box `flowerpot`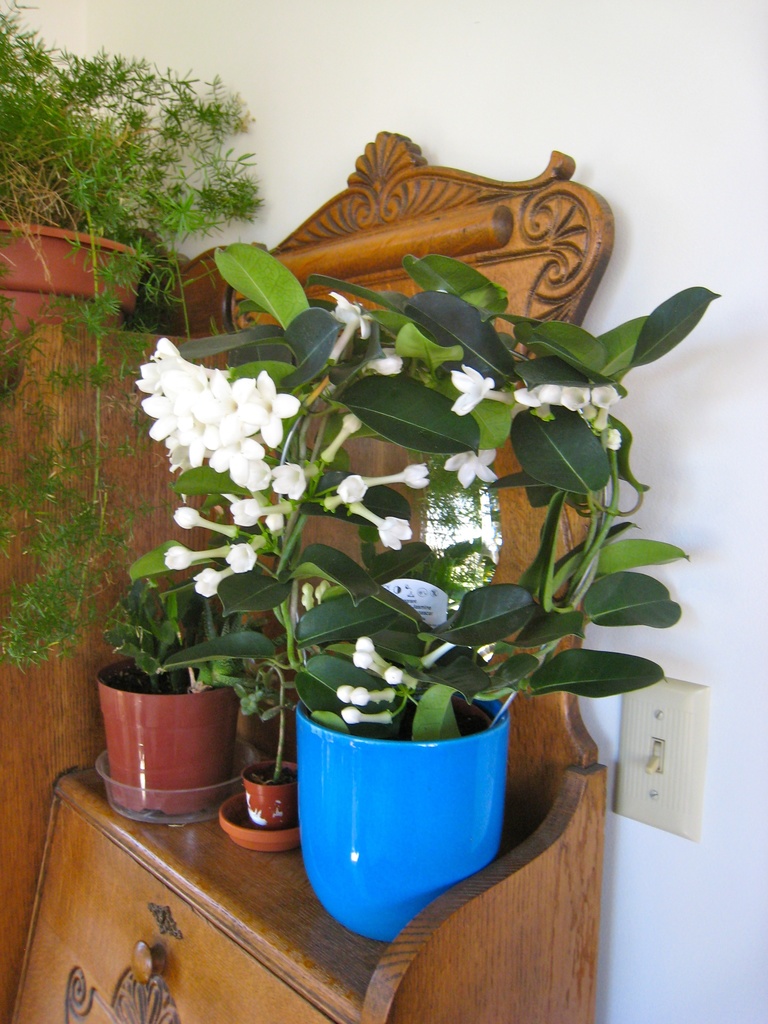
295,673,510,942
